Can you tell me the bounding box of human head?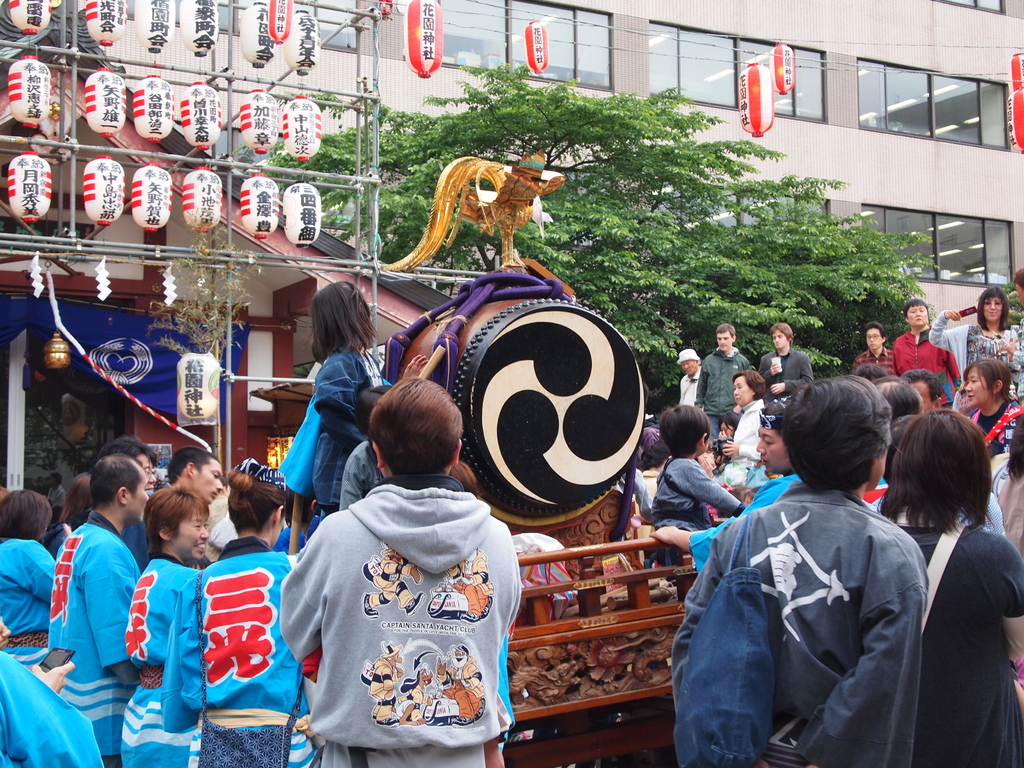
box(225, 467, 286, 545).
